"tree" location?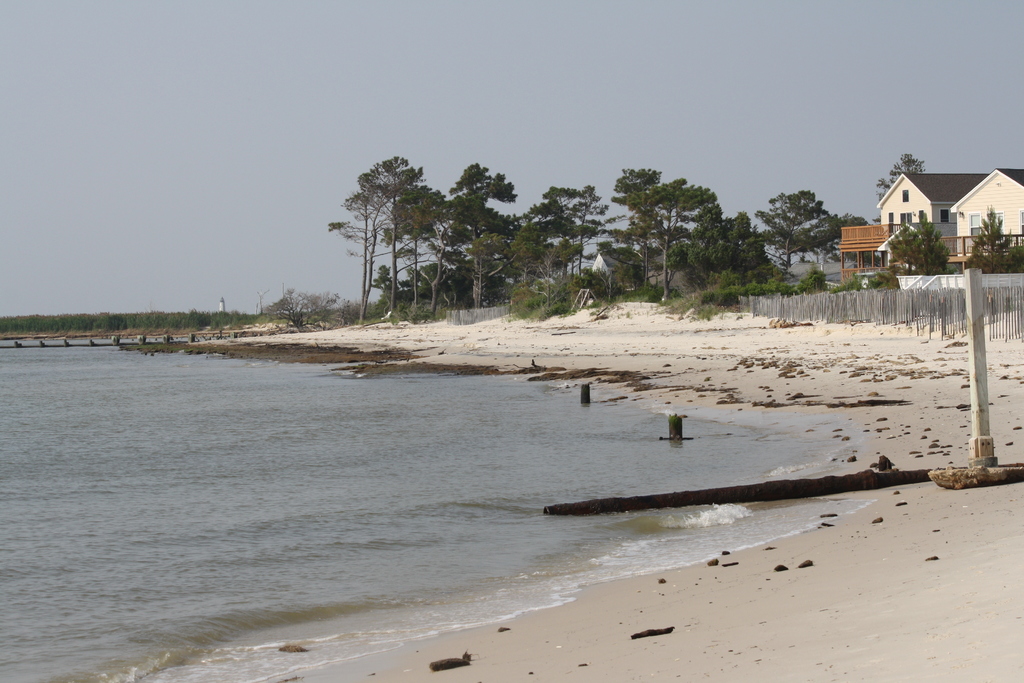
pyautogui.locateOnScreen(329, 140, 445, 306)
